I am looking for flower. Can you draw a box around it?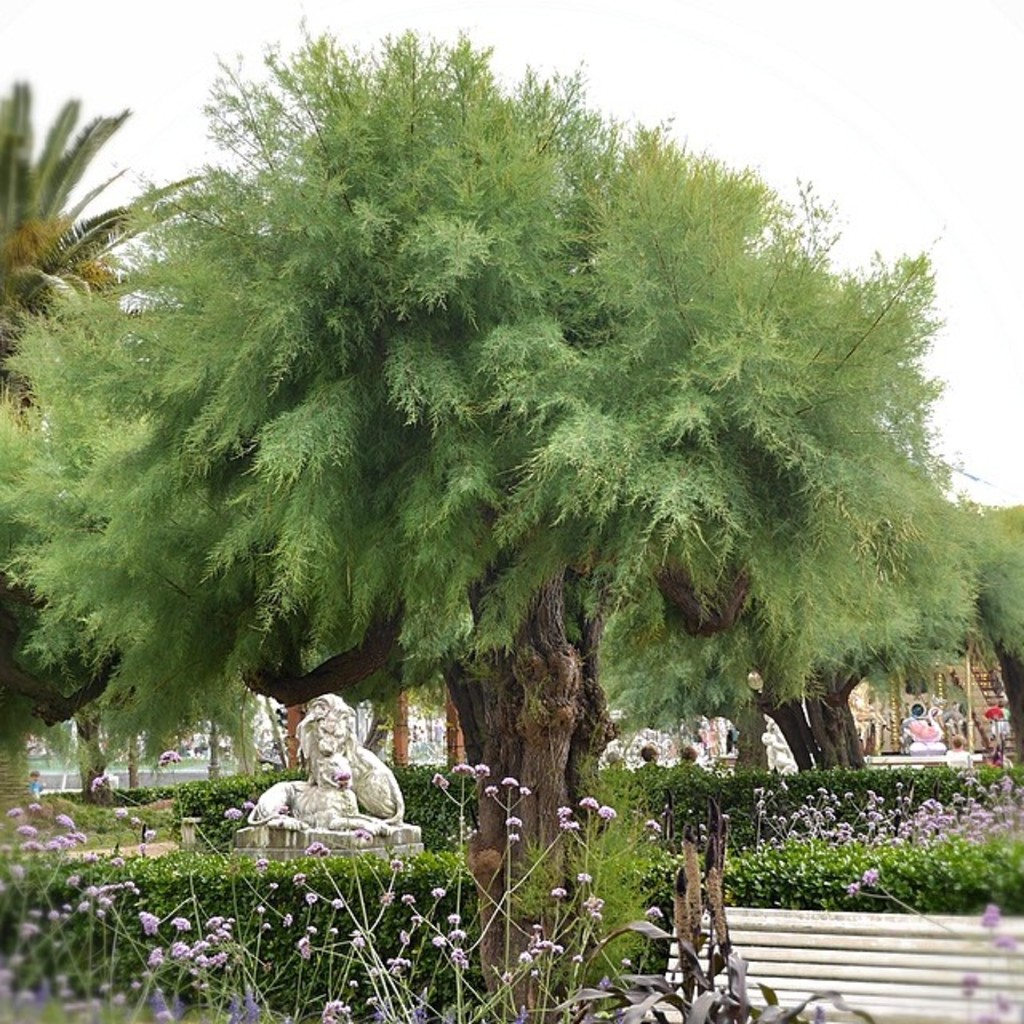
Sure, the bounding box is (x1=638, y1=813, x2=661, y2=834).
